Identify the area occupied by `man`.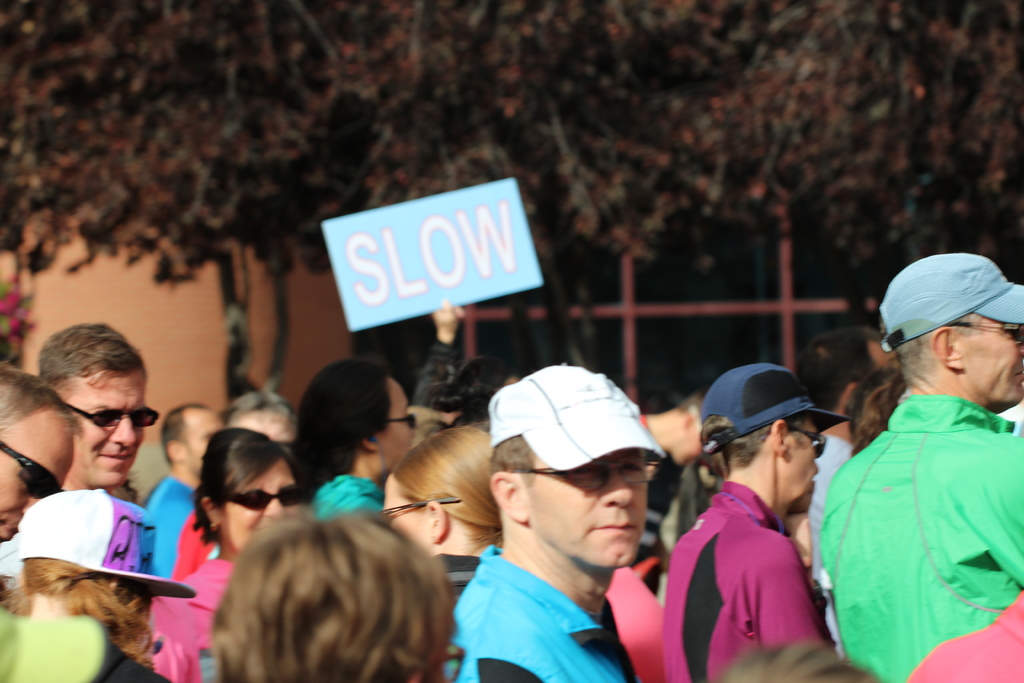
Area: [left=0, top=368, right=78, bottom=553].
